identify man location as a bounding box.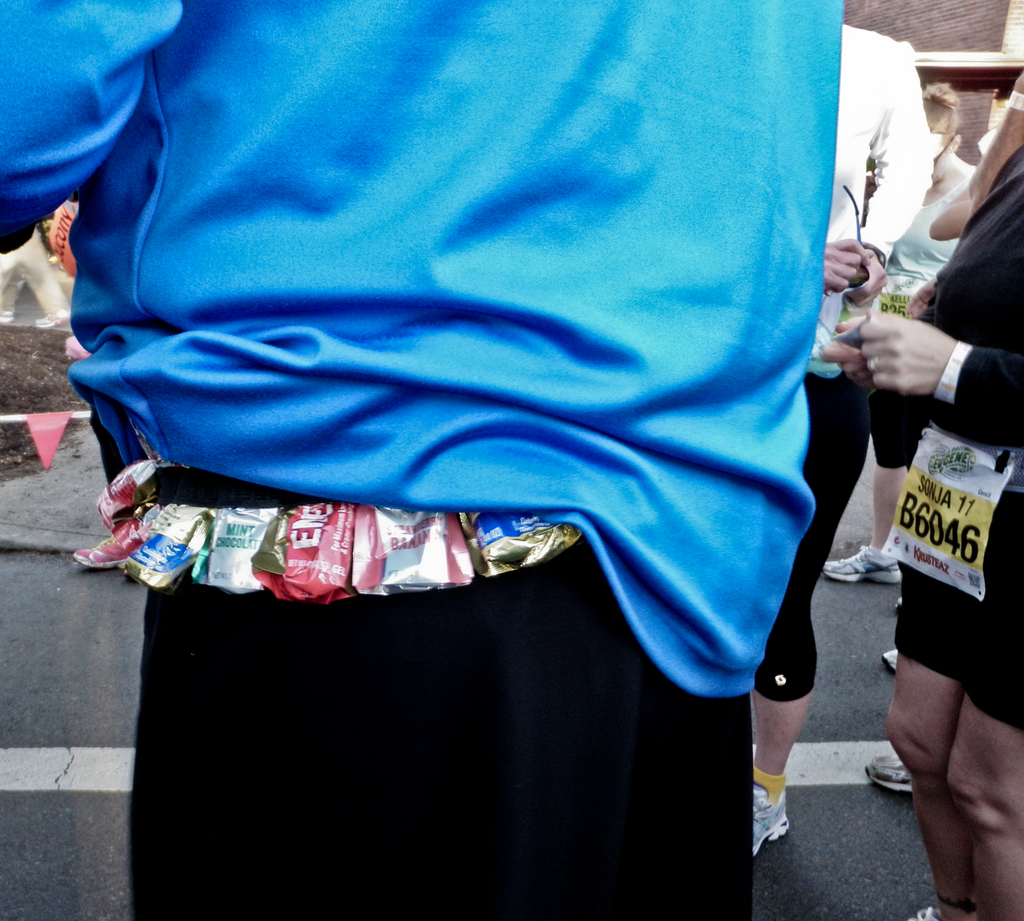
<box>32,7,905,893</box>.
